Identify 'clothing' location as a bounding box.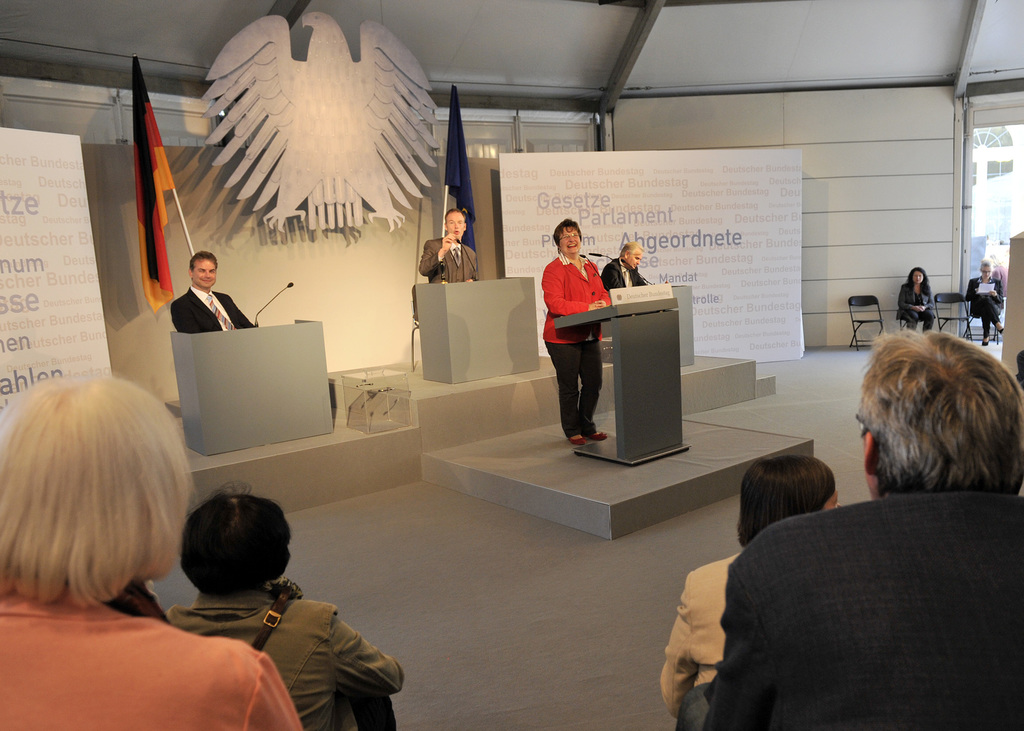
Rect(0, 589, 303, 730).
